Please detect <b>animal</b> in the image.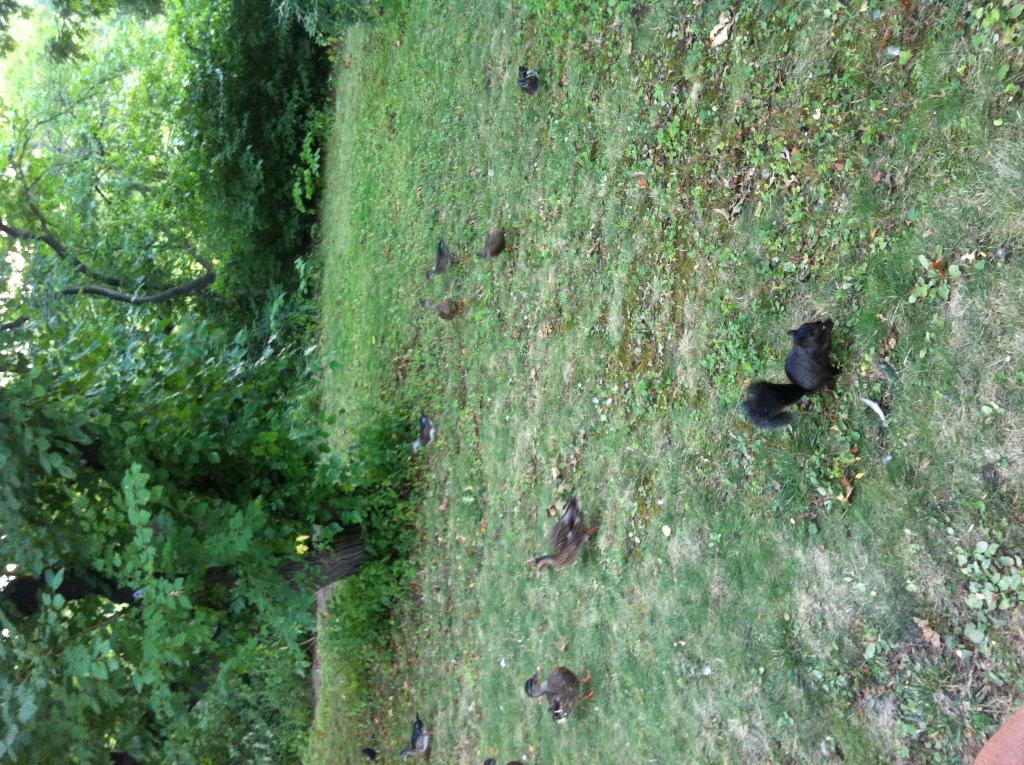
box=[529, 493, 600, 584].
